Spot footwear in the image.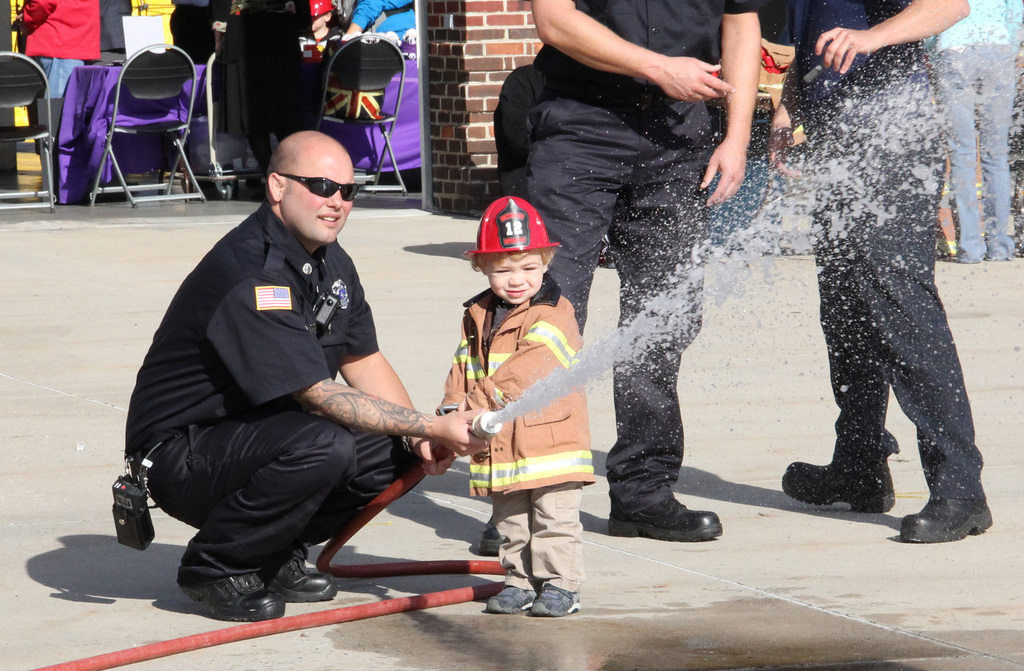
footwear found at bbox=[783, 456, 897, 511].
